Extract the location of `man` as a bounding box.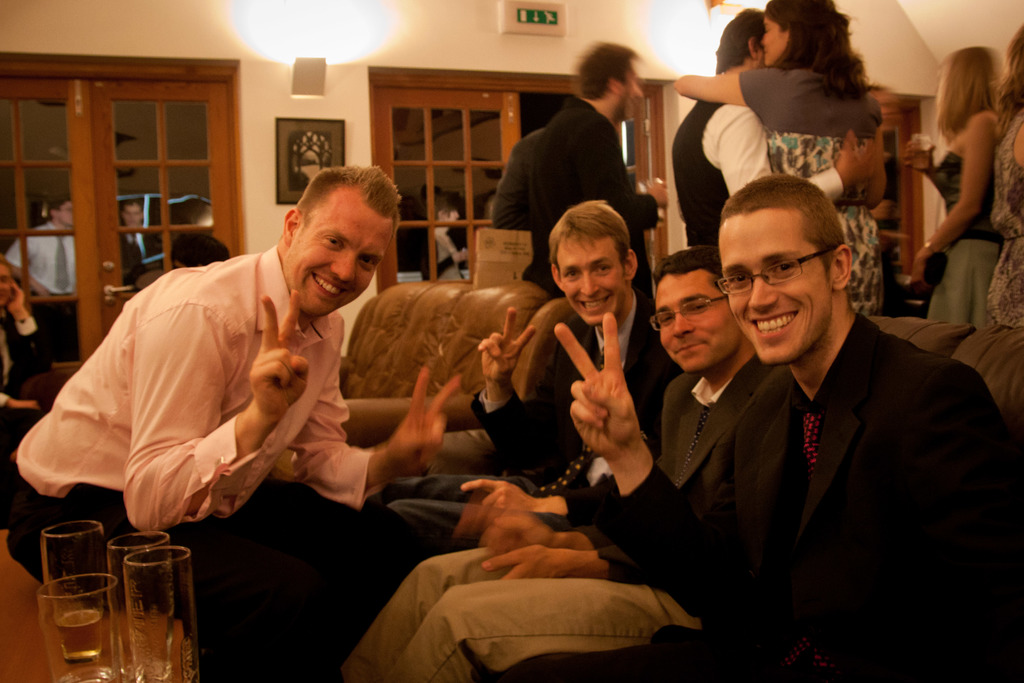
[362, 247, 771, 676].
